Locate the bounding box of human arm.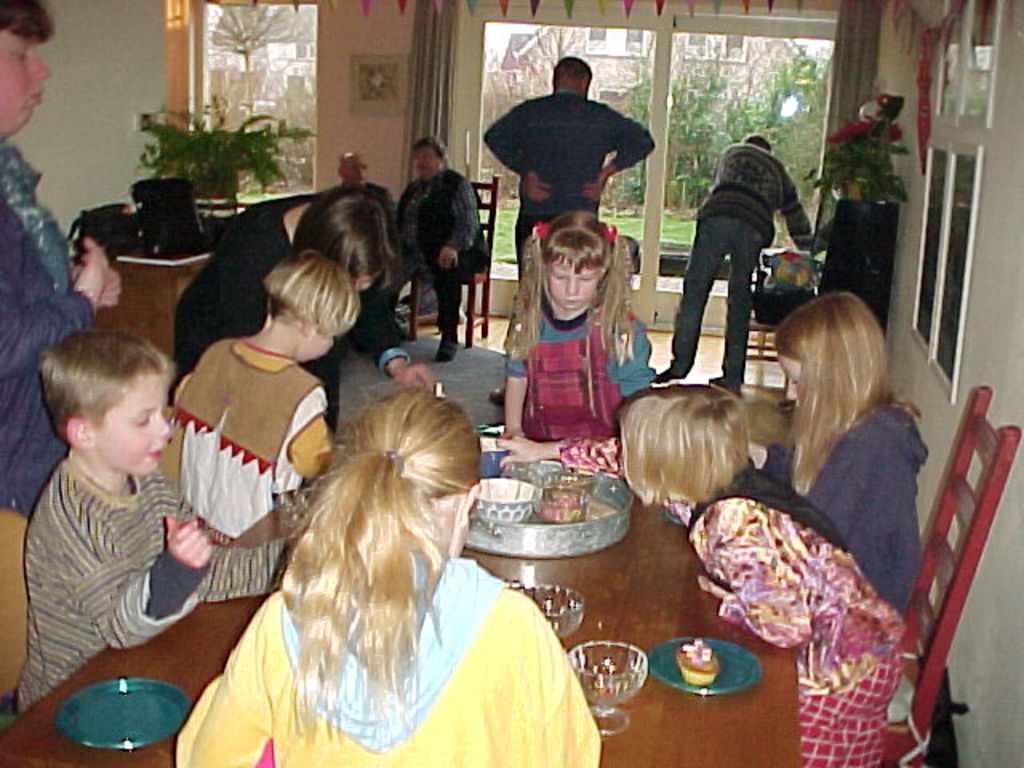
Bounding box: 581,114,656,205.
